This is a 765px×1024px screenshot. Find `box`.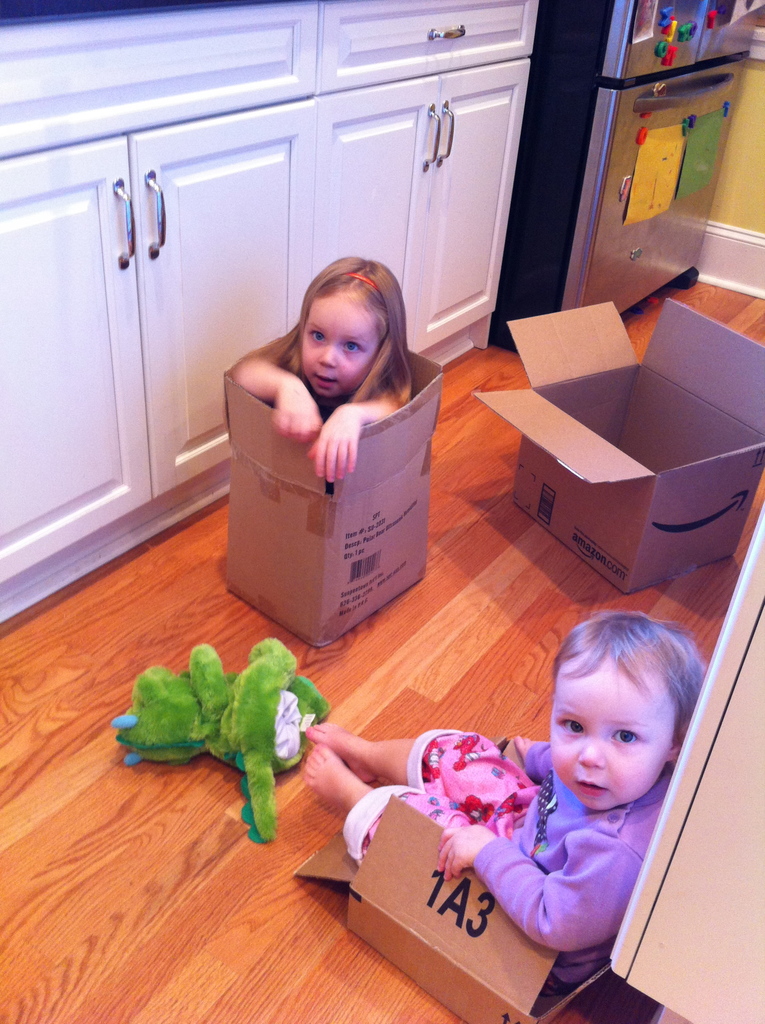
Bounding box: (x1=472, y1=303, x2=764, y2=596).
